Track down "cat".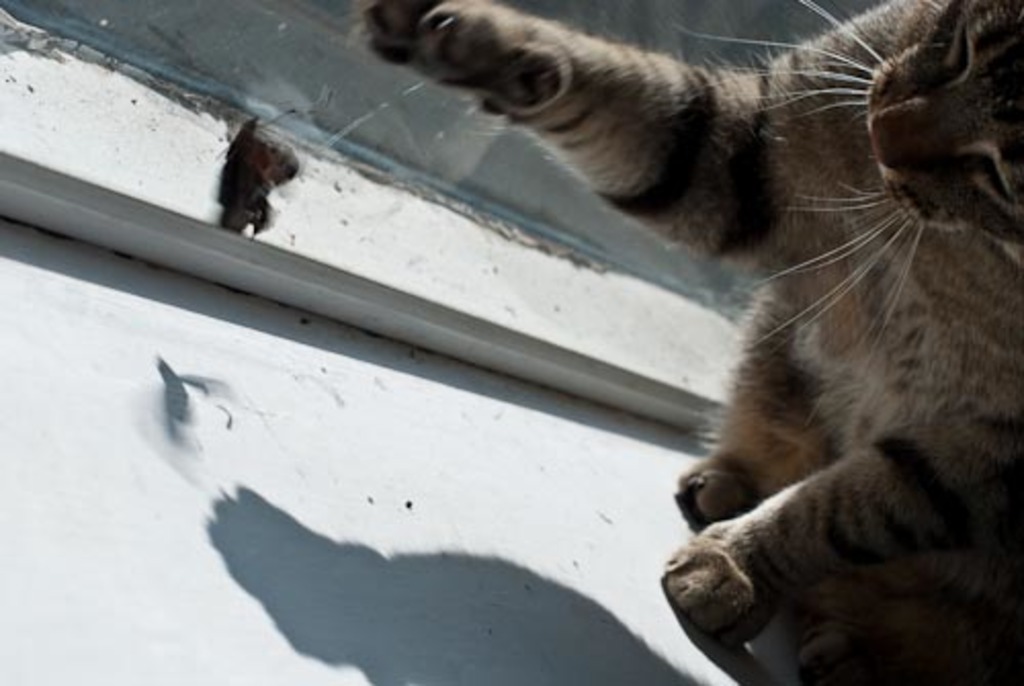
Tracked to x1=346 y1=0 x2=1022 y2=684.
